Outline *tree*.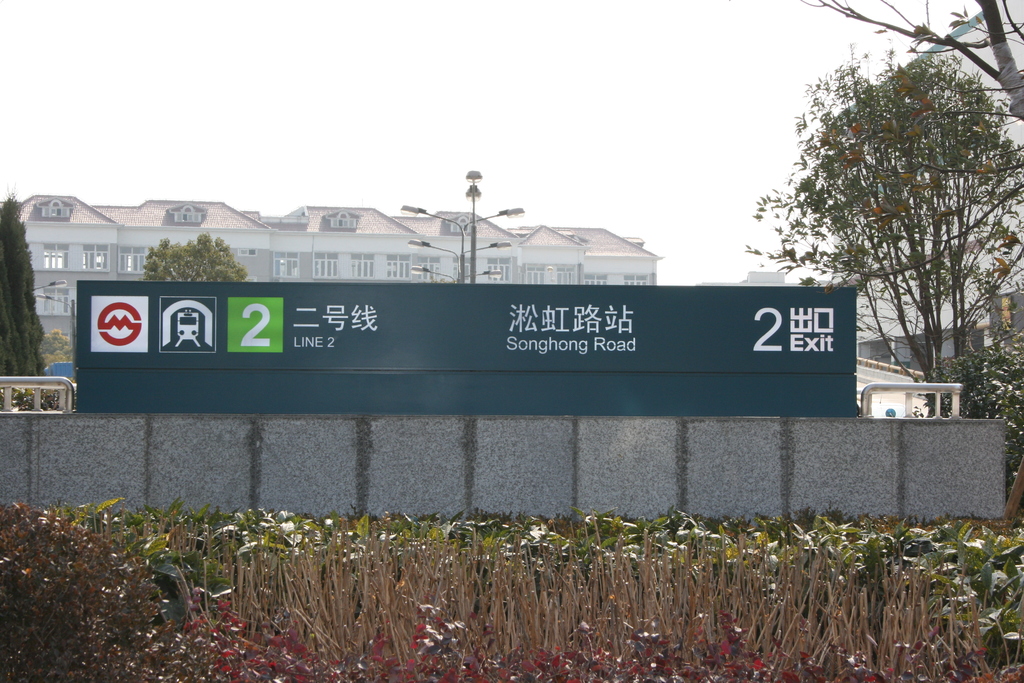
Outline: select_region(0, 197, 58, 369).
